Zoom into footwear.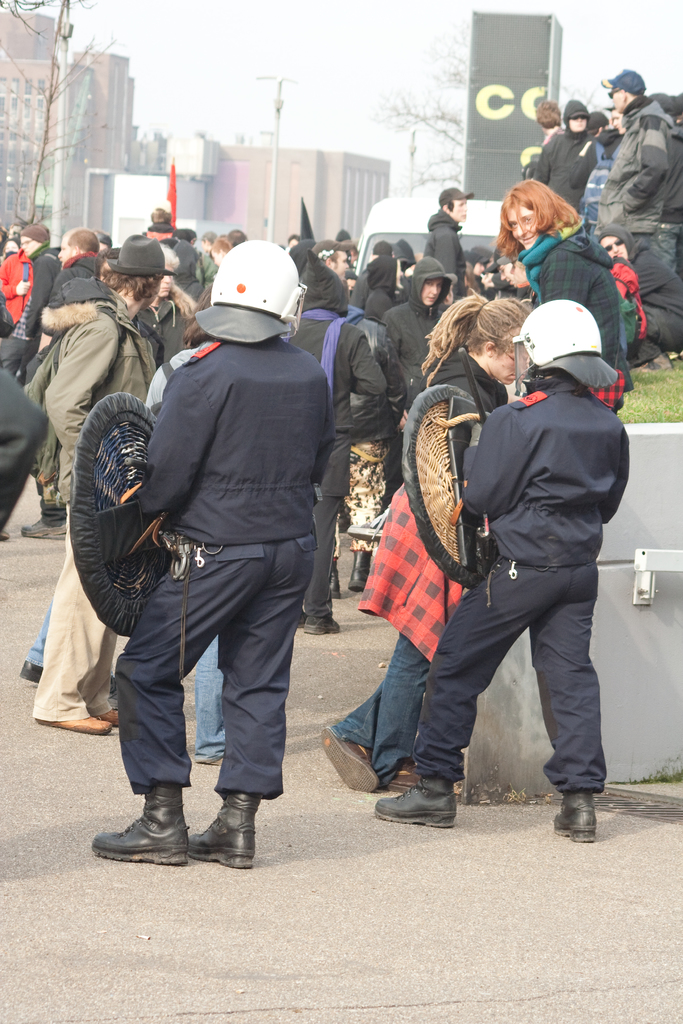
Zoom target: [386,760,422,797].
